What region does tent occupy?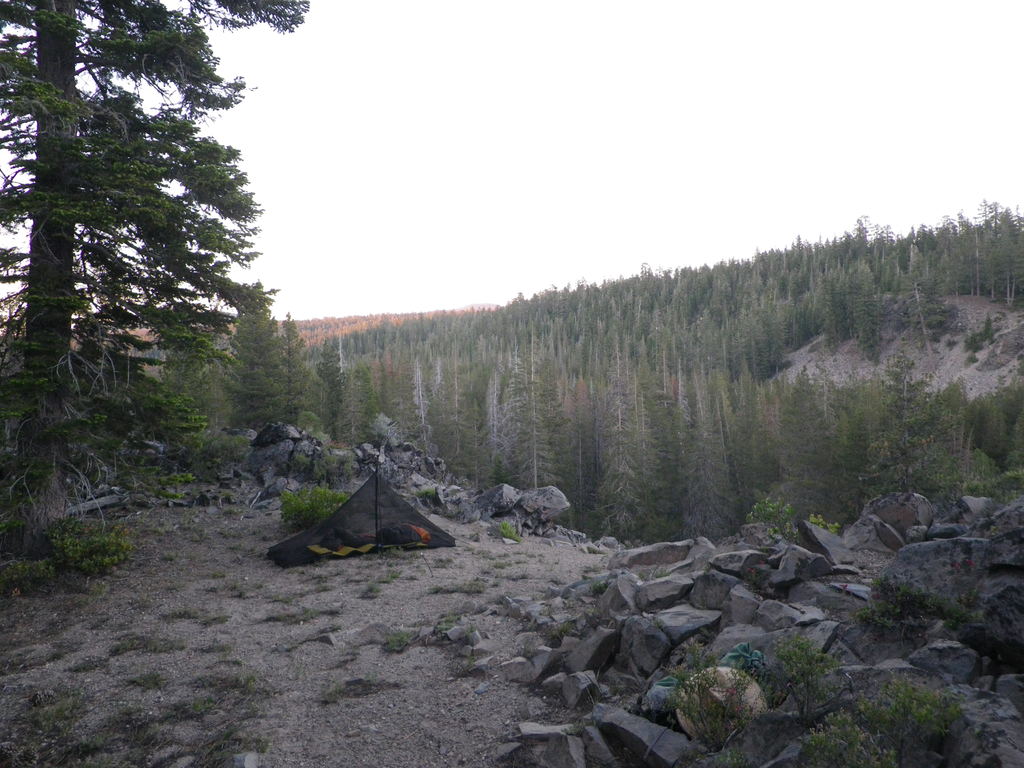
[x1=270, y1=458, x2=456, y2=570].
